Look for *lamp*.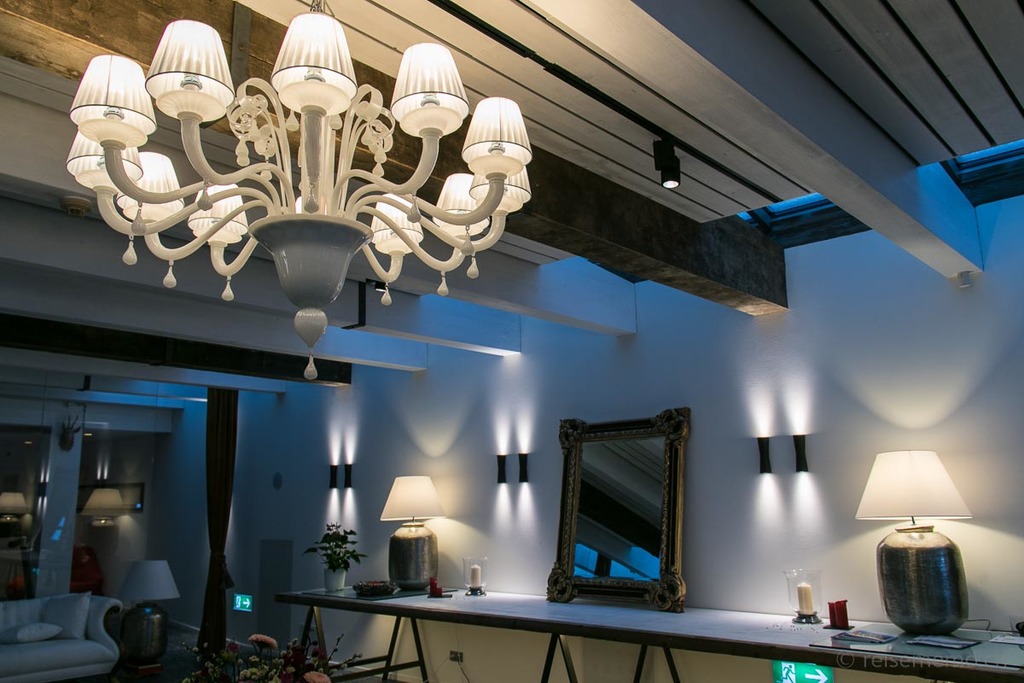
Found: Rect(64, 0, 533, 380).
